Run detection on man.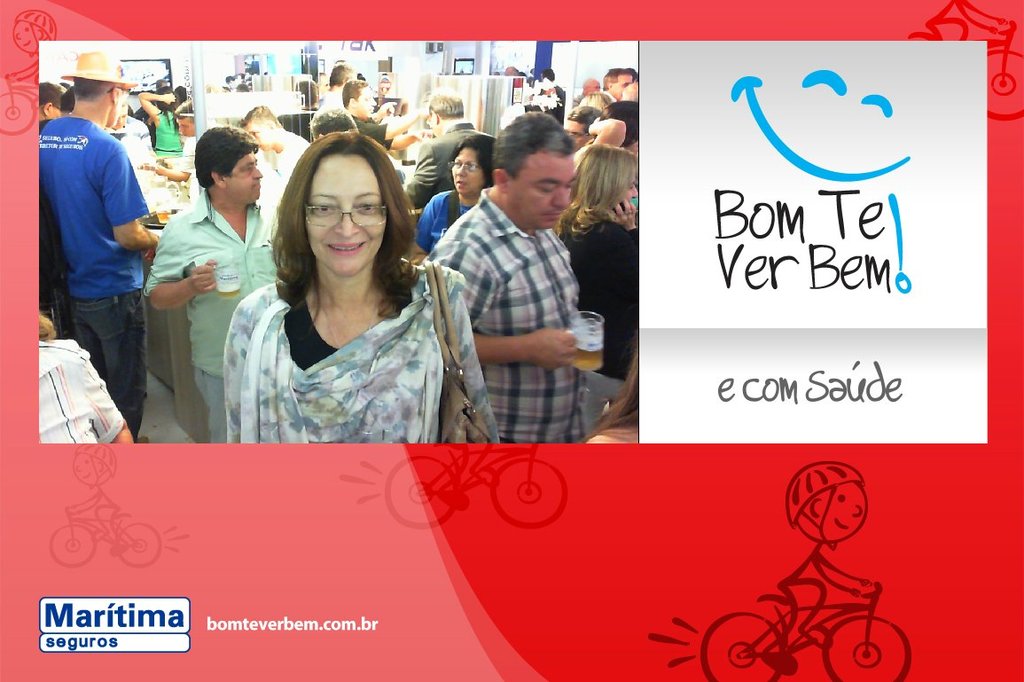
Result: locate(569, 79, 615, 113).
